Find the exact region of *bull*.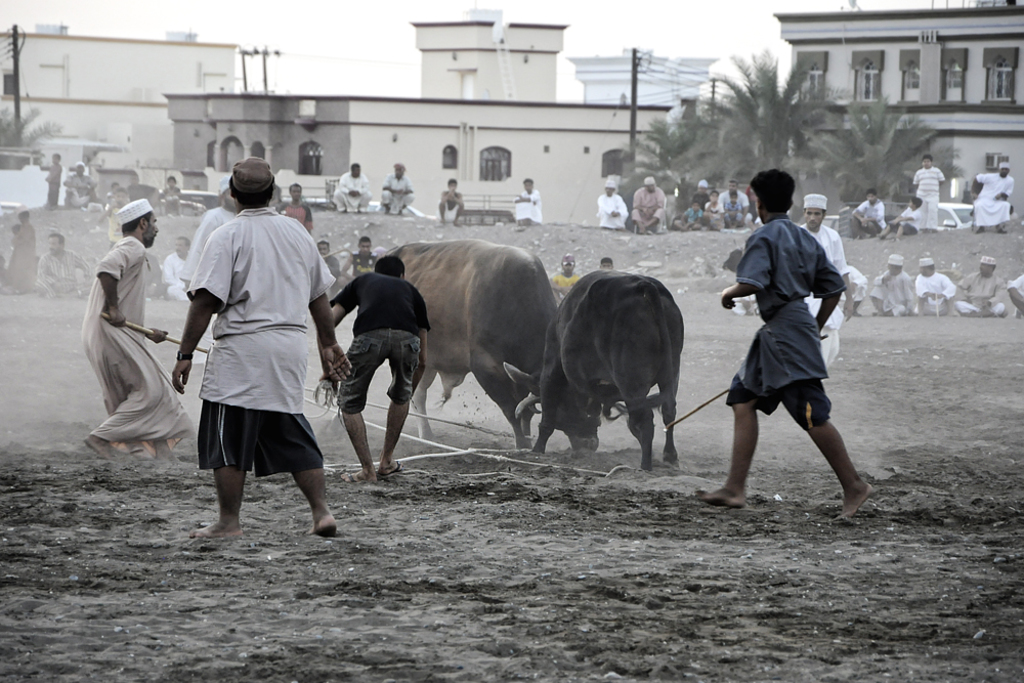
Exact region: {"x1": 373, "y1": 238, "x2": 563, "y2": 451}.
